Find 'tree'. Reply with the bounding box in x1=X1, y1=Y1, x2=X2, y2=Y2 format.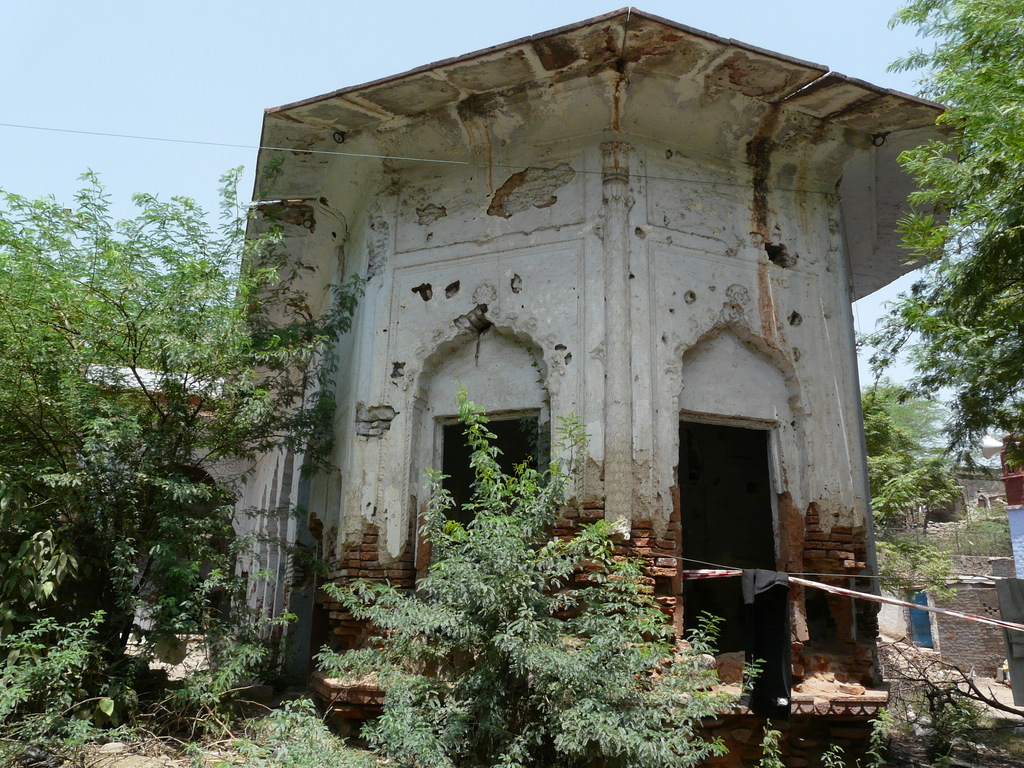
x1=36, y1=157, x2=248, y2=738.
